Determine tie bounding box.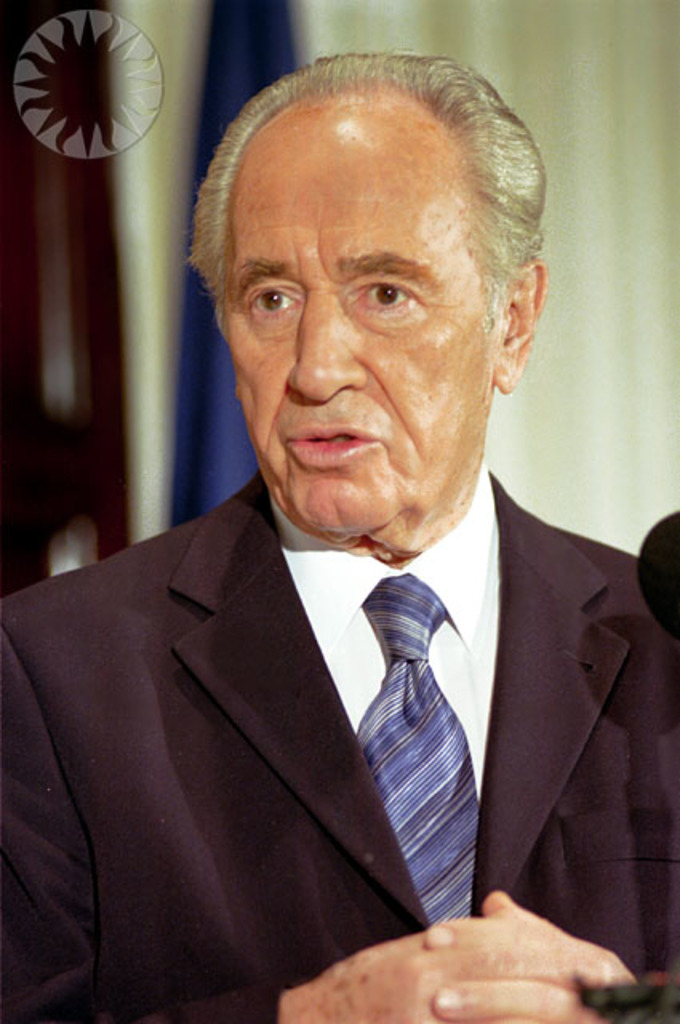
Determined: BBox(354, 570, 478, 926).
